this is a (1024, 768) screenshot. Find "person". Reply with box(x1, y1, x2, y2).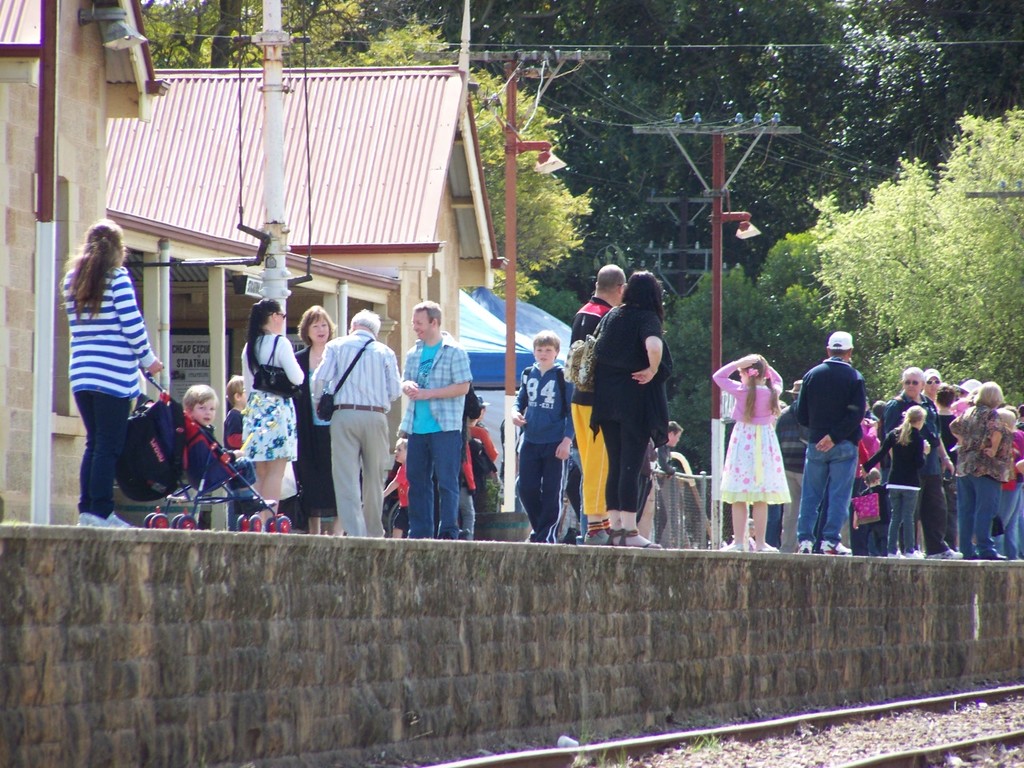
box(61, 219, 162, 522).
